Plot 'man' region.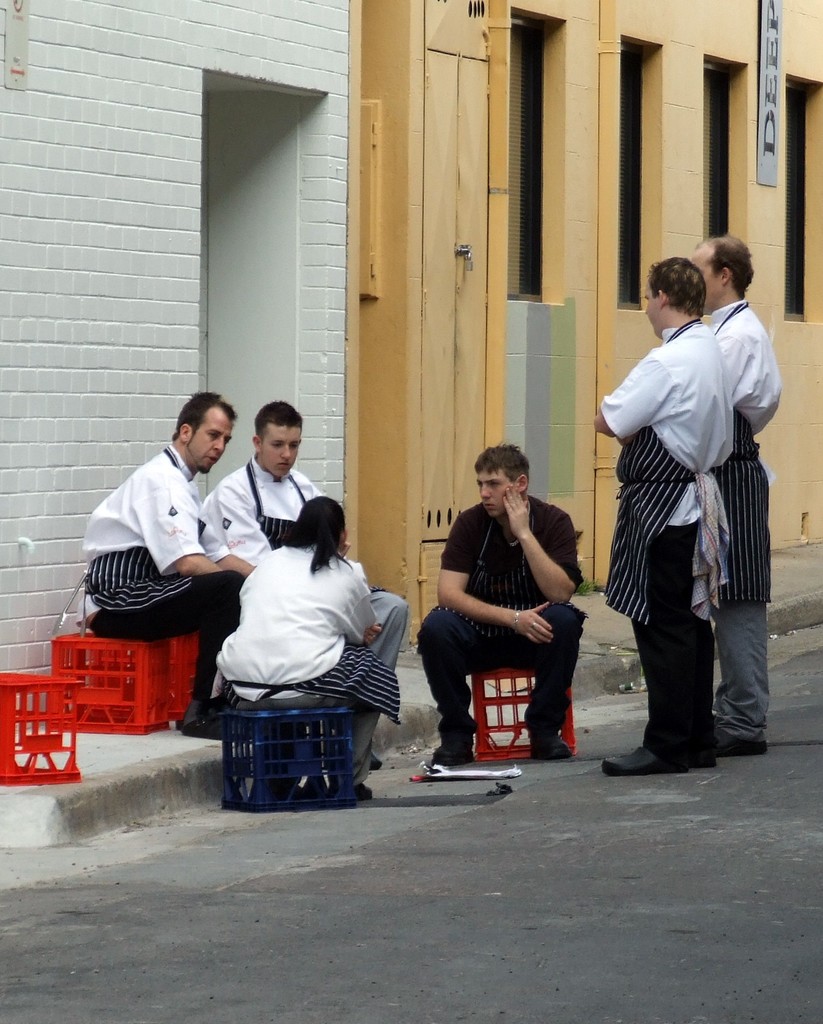
Plotted at [192, 403, 407, 678].
